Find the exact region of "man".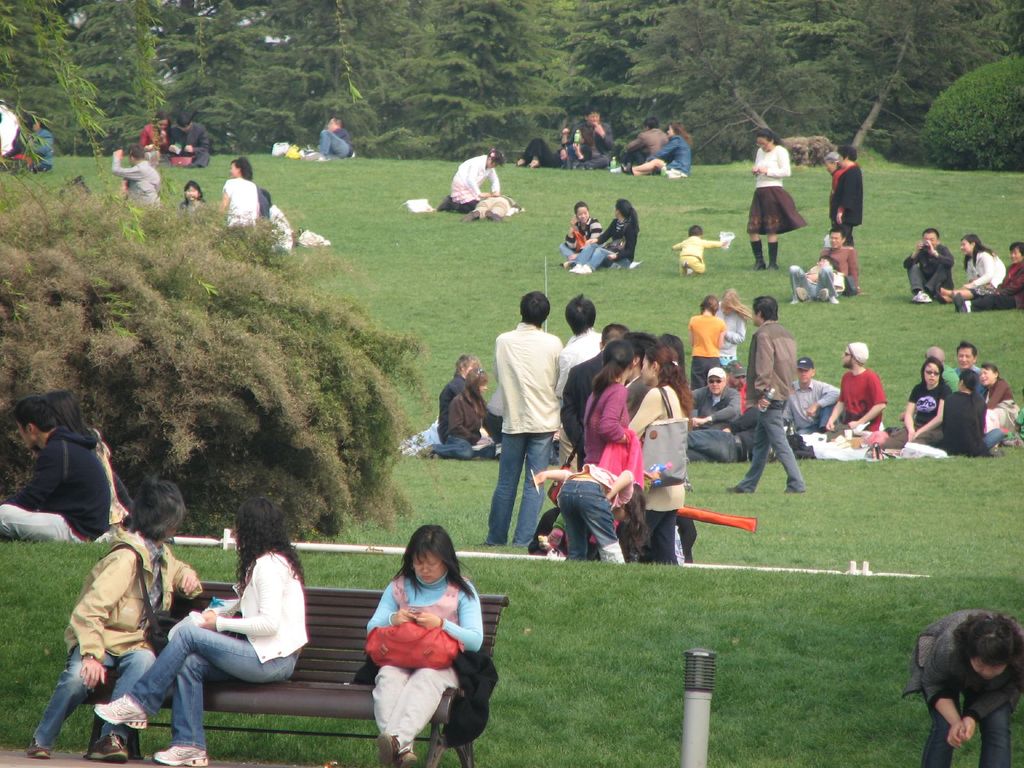
Exact region: {"left": 729, "top": 296, "right": 806, "bottom": 494}.
